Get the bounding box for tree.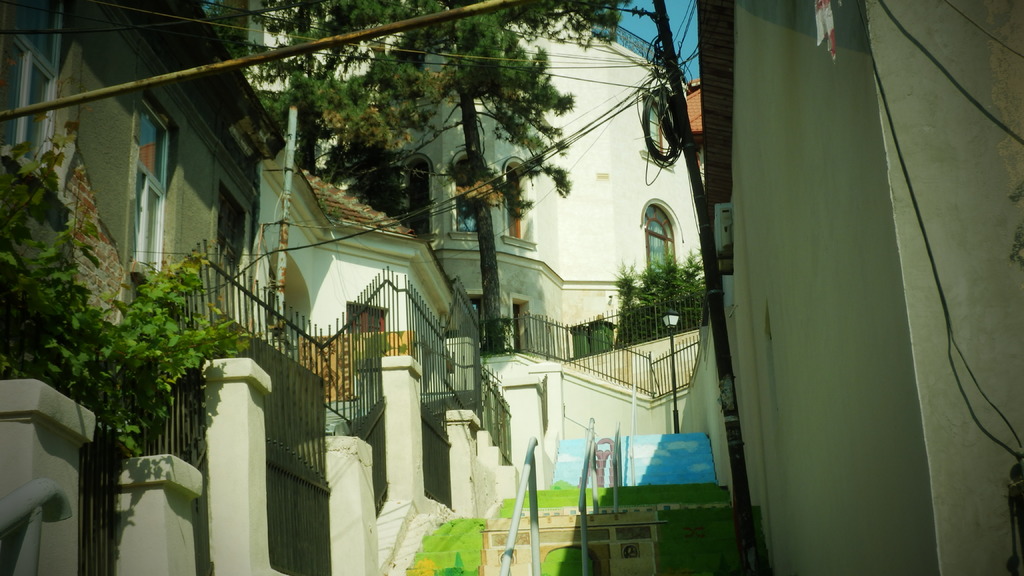
{"left": 220, "top": 0, "right": 628, "bottom": 343}.
